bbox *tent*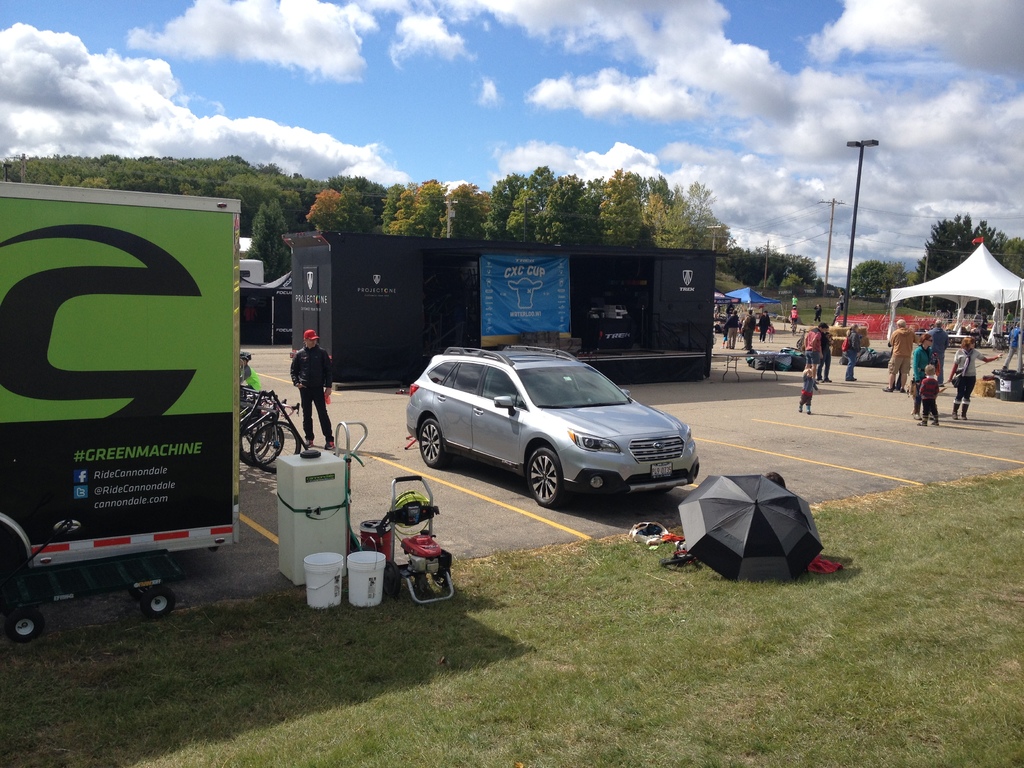
Rect(668, 469, 826, 587)
